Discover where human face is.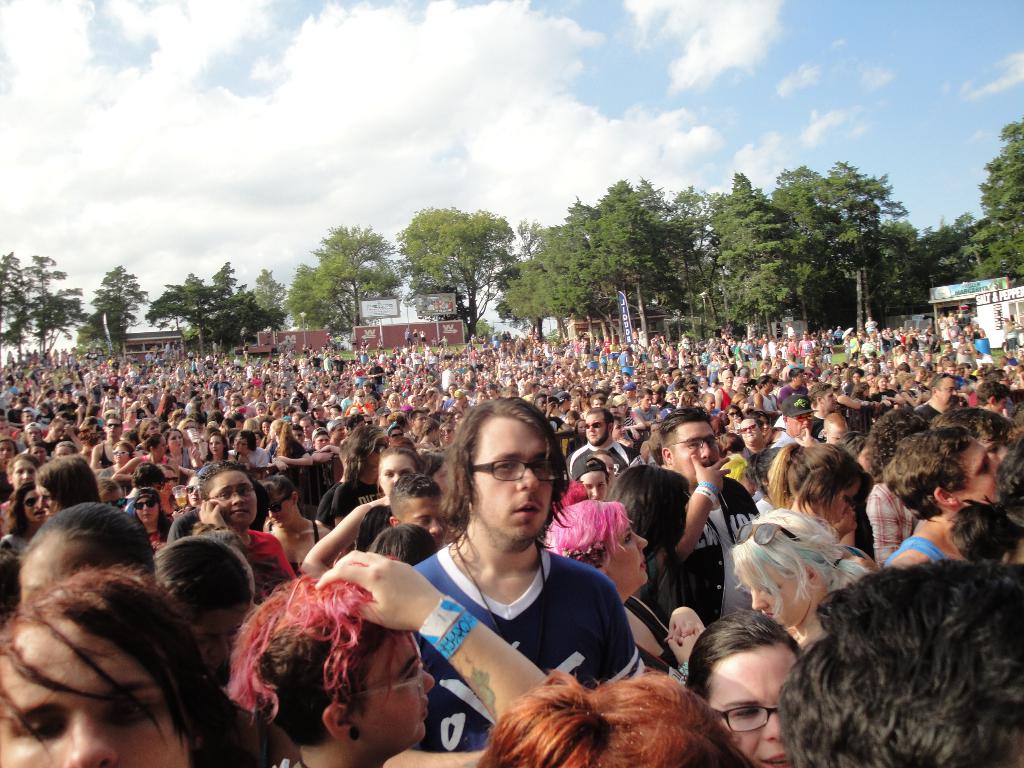
Discovered at box(219, 422, 228, 428).
